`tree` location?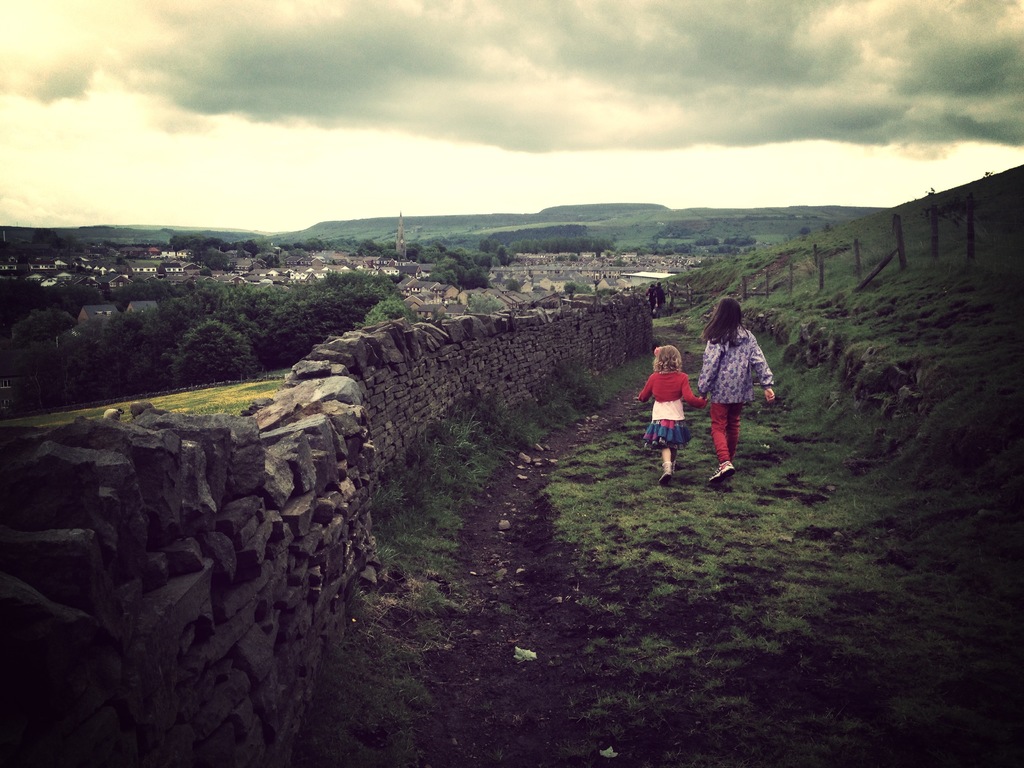
crop(168, 317, 258, 381)
